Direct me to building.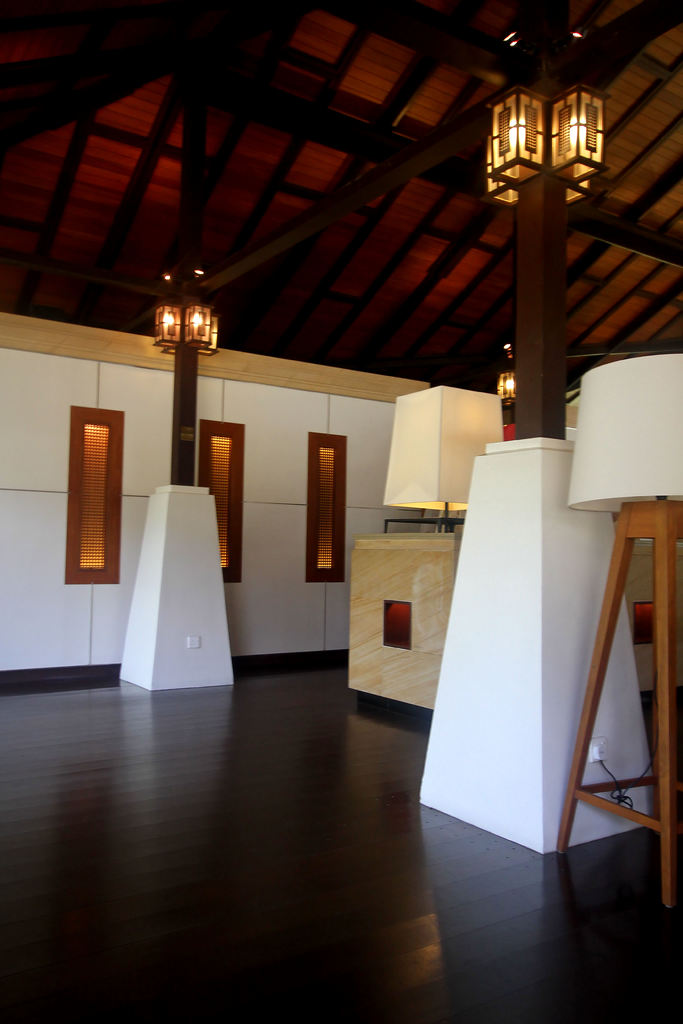
Direction: BBox(0, 0, 682, 1023).
